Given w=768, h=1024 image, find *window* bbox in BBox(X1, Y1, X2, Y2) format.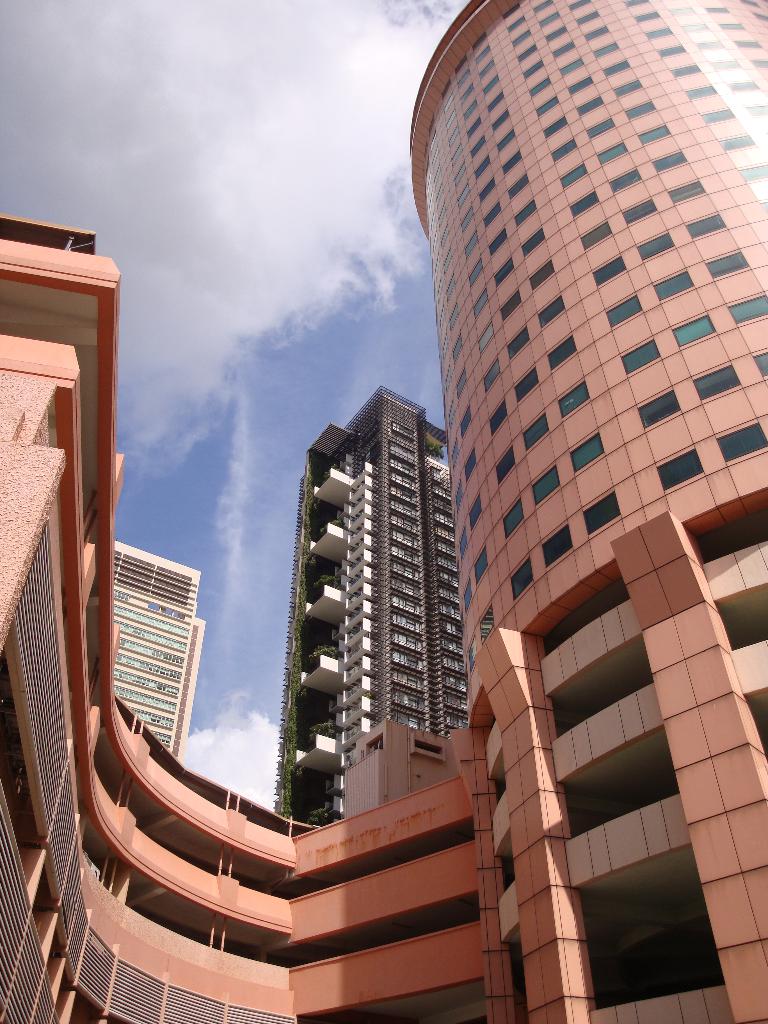
BBox(675, 183, 706, 200).
